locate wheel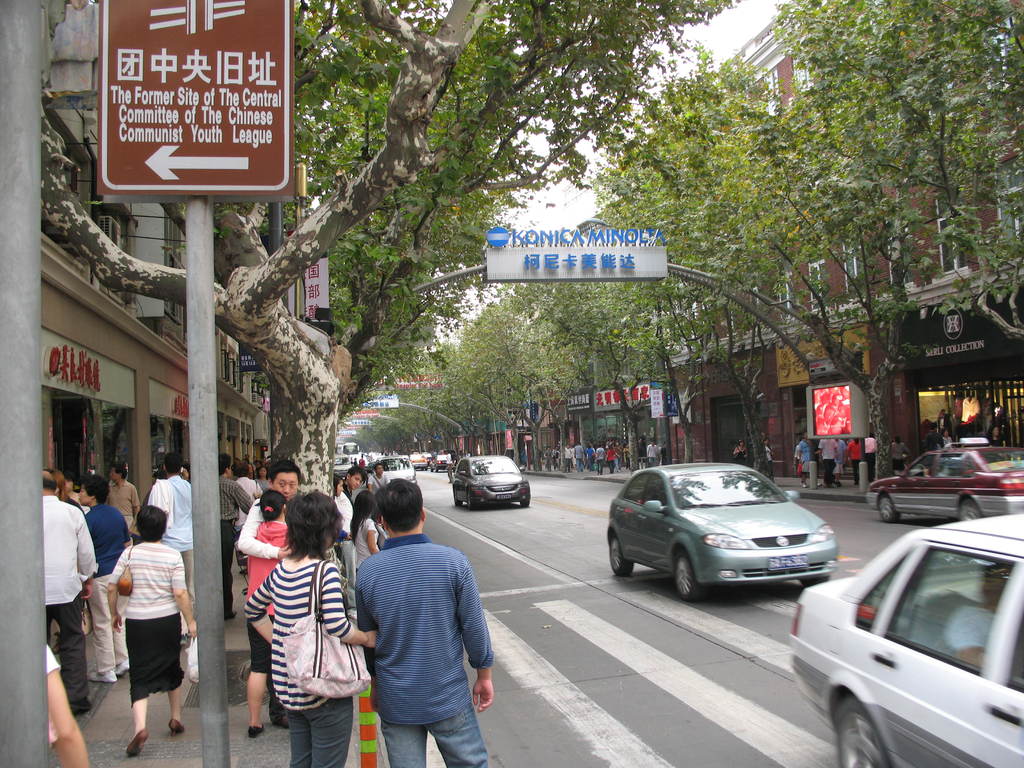
(x1=453, y1=492, x2=461, y2=507)
